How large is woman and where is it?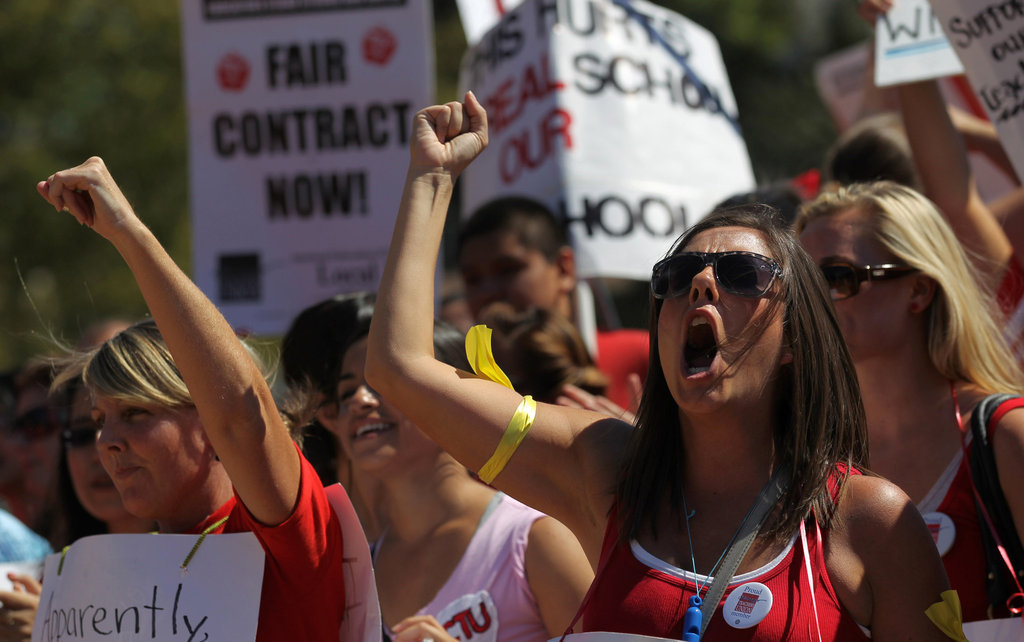
Bounding box: [x1=360, y1=89, x2=968, y2=641].
